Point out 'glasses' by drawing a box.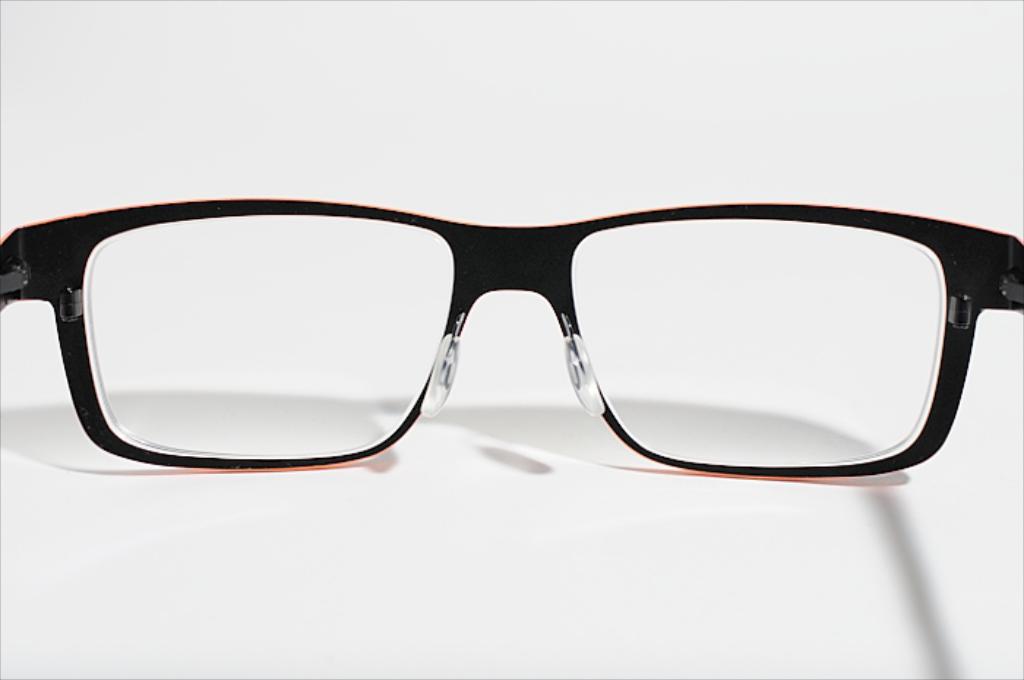
Rect(0, 196, 1023, 474).
